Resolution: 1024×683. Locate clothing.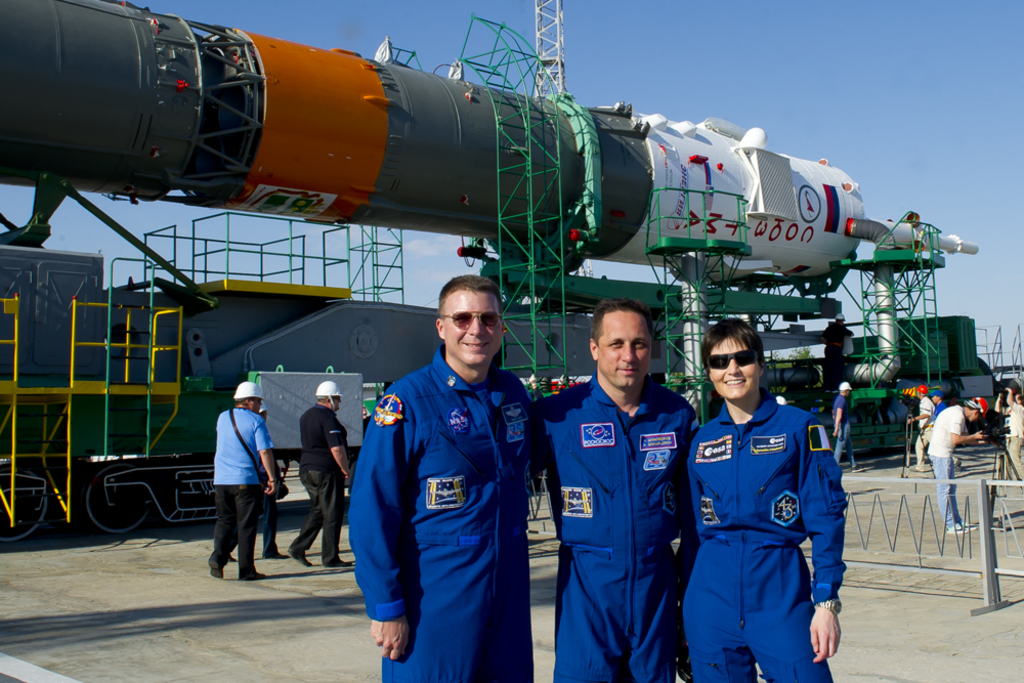
select_region(294, 404, 353, 561).
